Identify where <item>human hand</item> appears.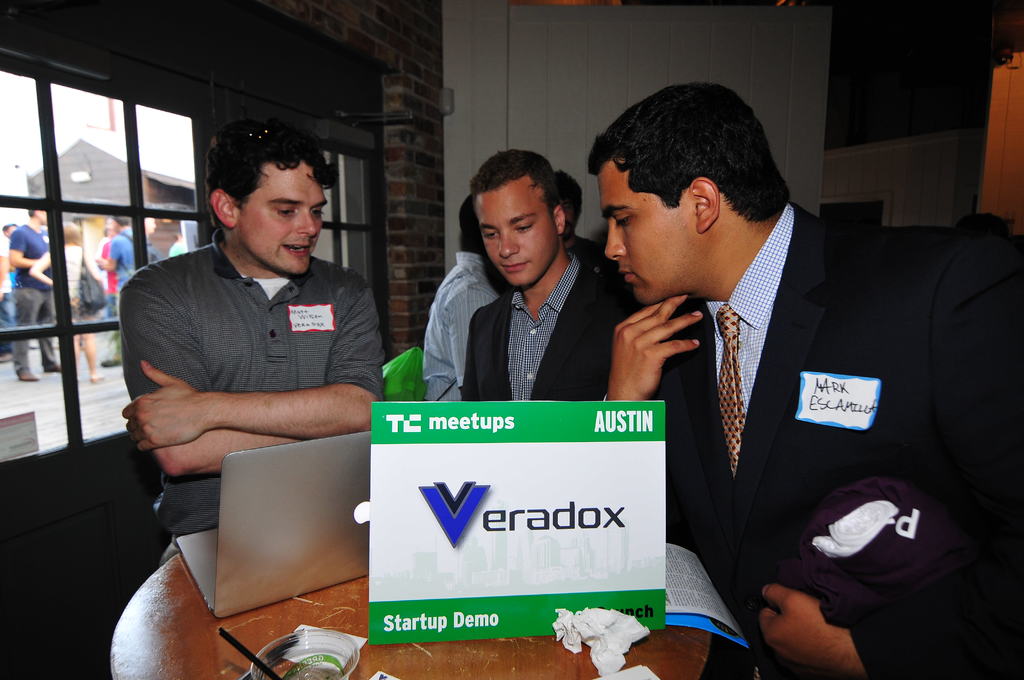
Appears at pyautogui.locateOnScreen(118, 355, 207, 457).
